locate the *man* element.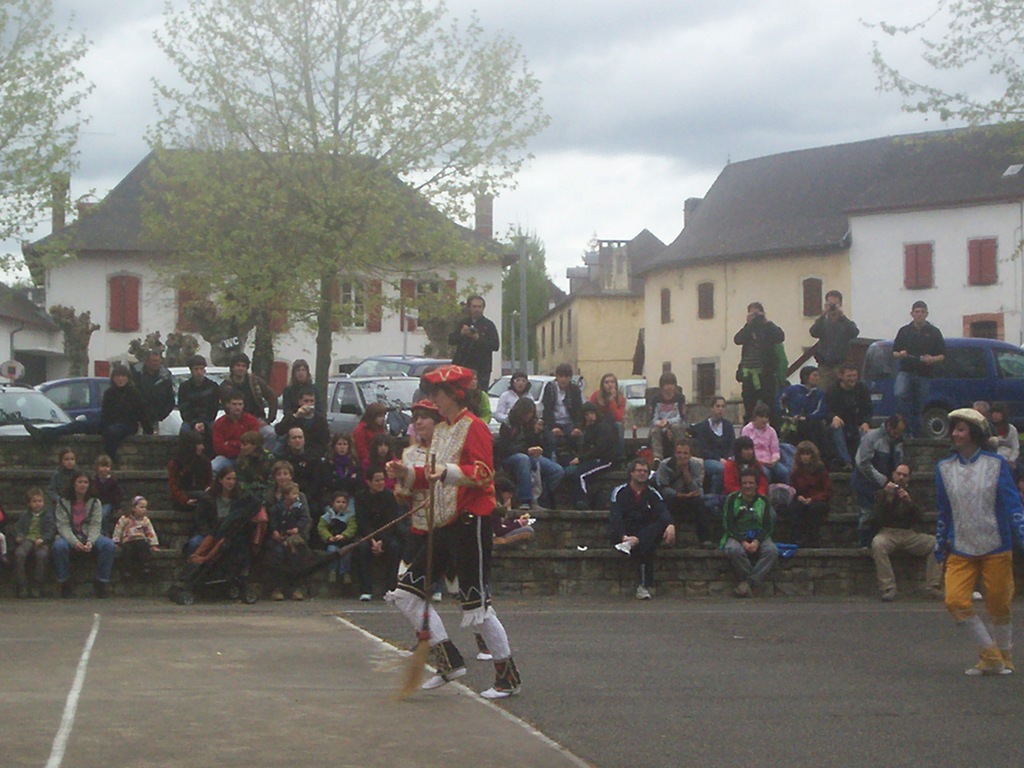
Element bbox: pyautogui.locateOnScreen(808, 291, 858, 372).
